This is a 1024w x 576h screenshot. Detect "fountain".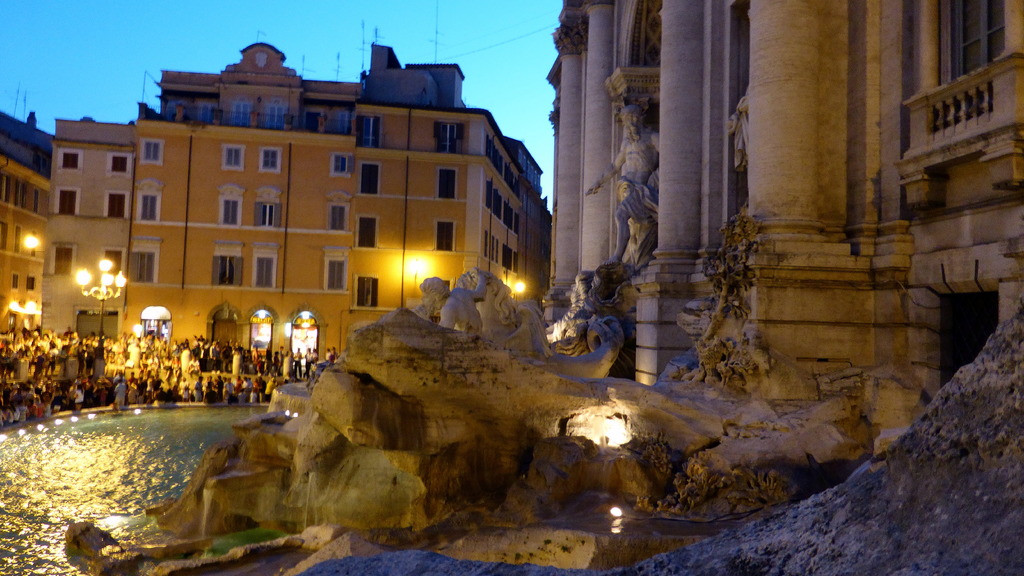
select_region(66, 94, 666, 575).
